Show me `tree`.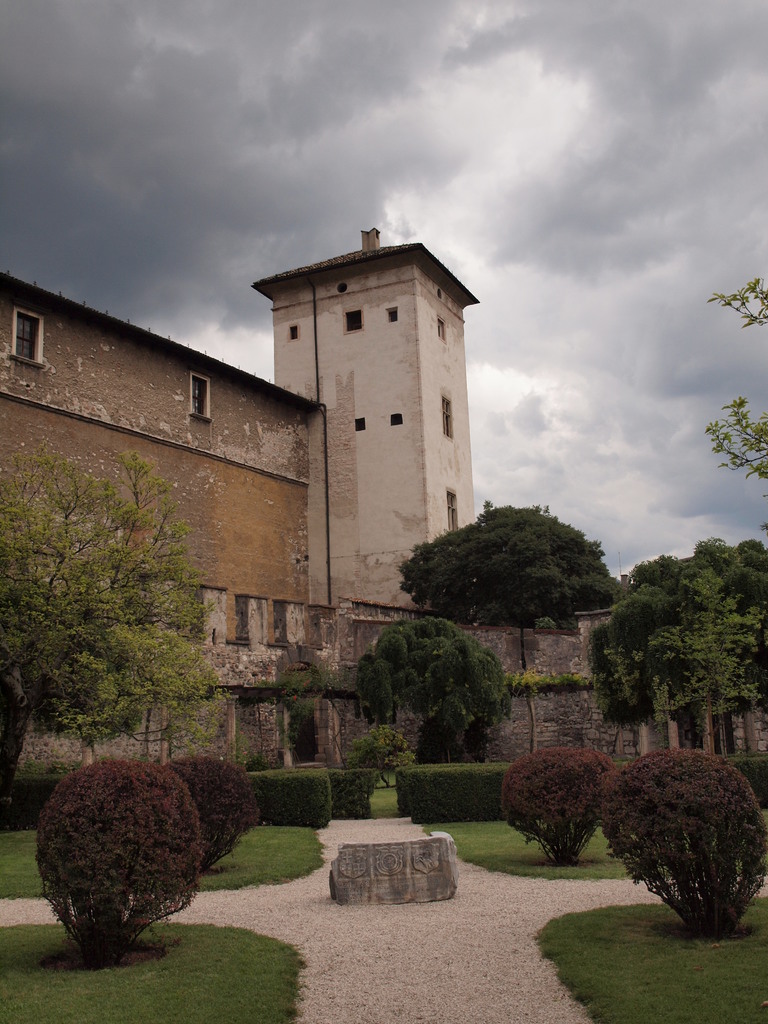
`tree` is here: locate(0, 447, 231, 784).
